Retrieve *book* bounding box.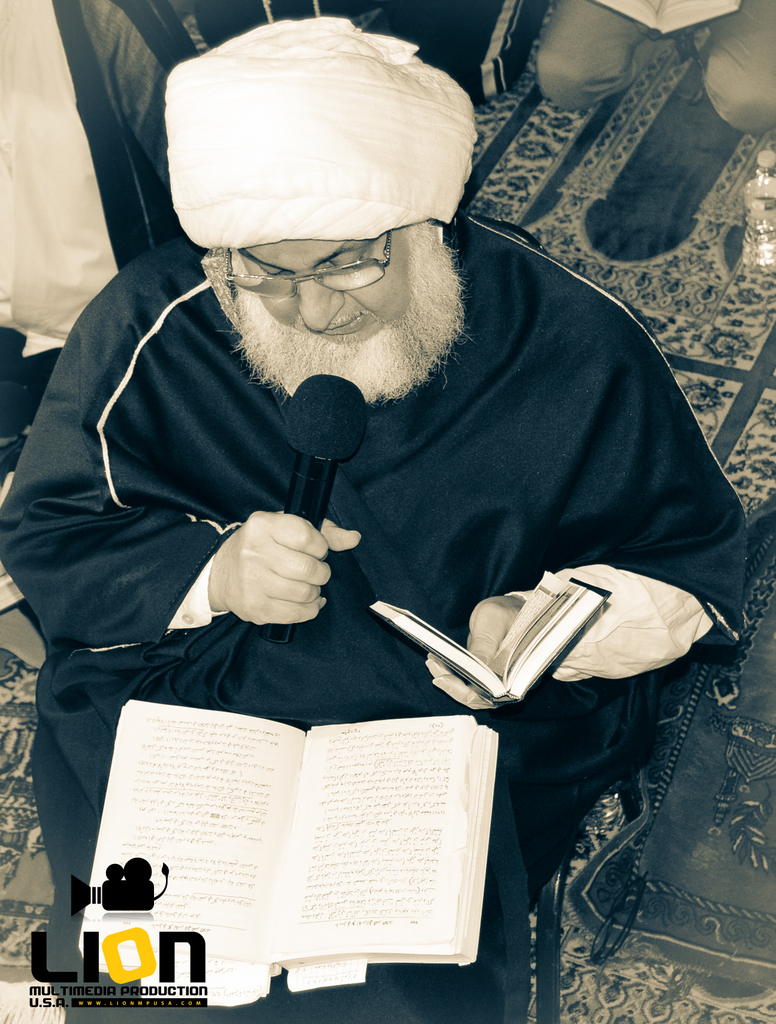
Bounding box: (367,569,610,707).
